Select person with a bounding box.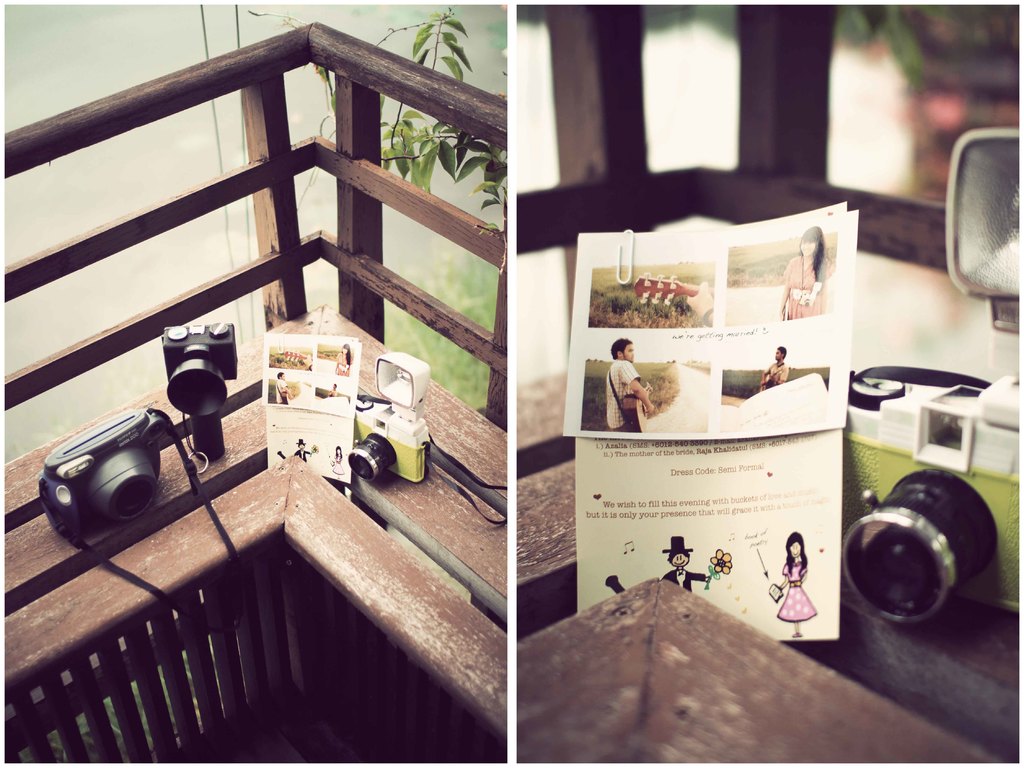
(left=301, top=355, right=315, bottom=369).
